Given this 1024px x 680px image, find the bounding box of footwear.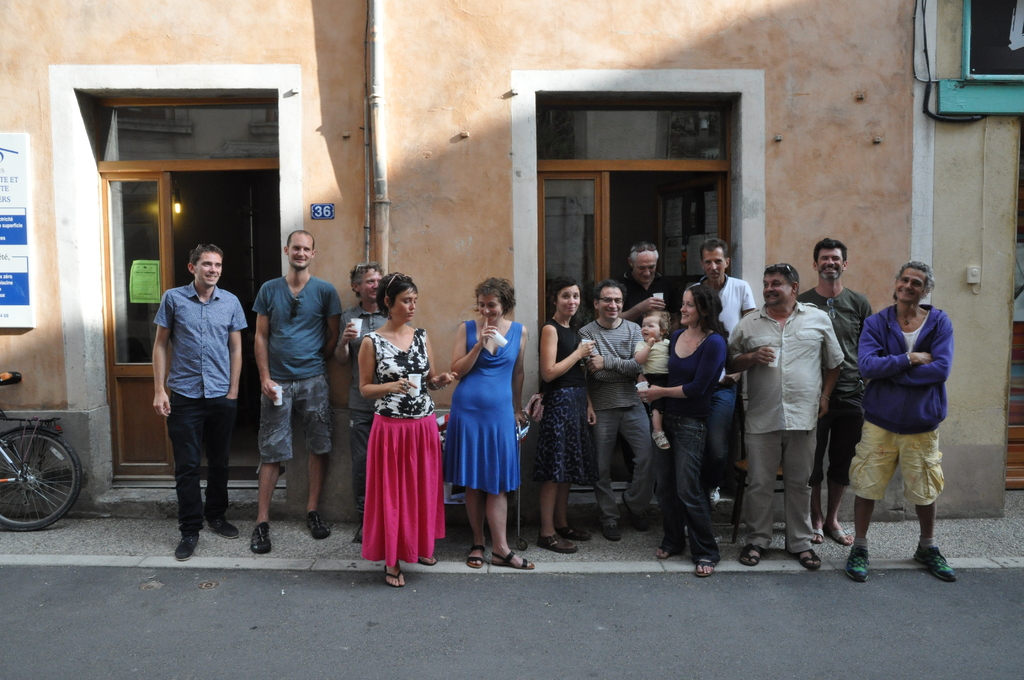
799/545/814/570.
